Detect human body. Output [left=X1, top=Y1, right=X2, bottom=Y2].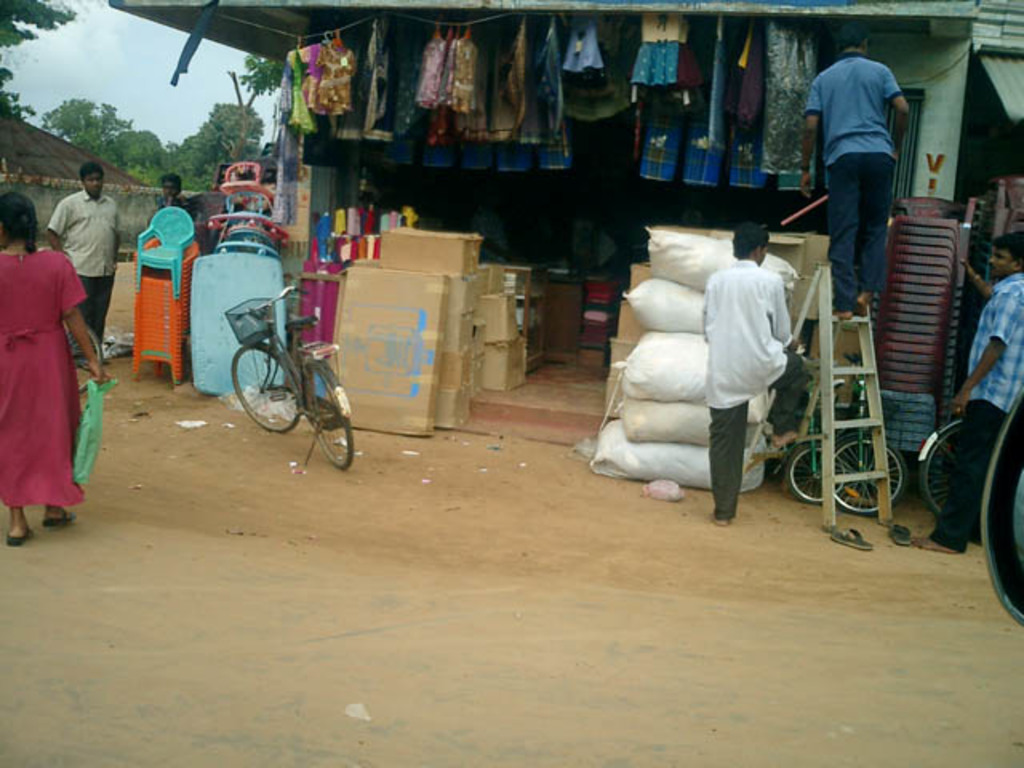
[left=790, top=14, right=910, bottom=304].
